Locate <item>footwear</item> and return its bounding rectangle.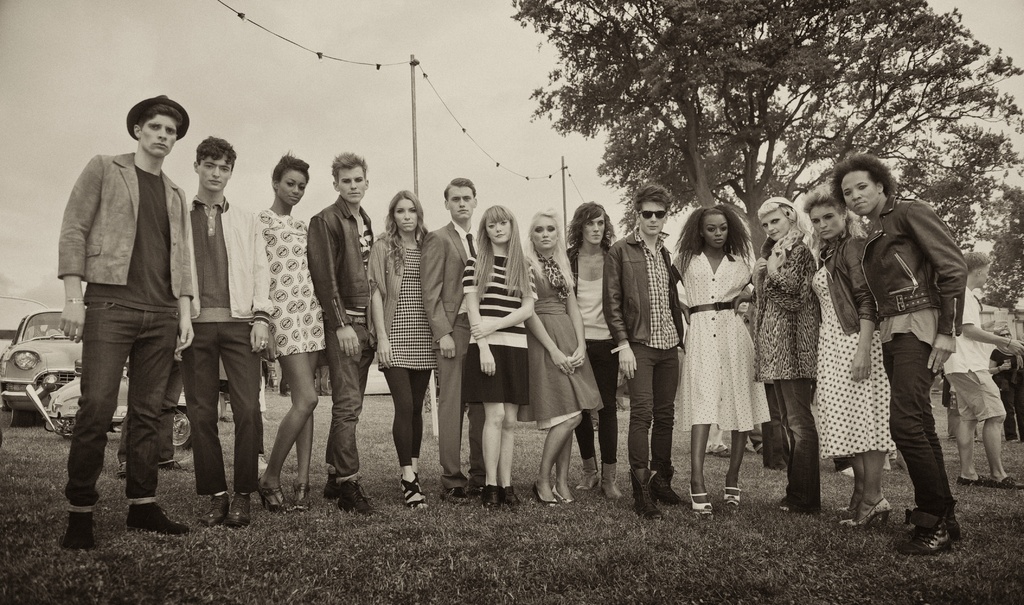
687/484/712/513.
